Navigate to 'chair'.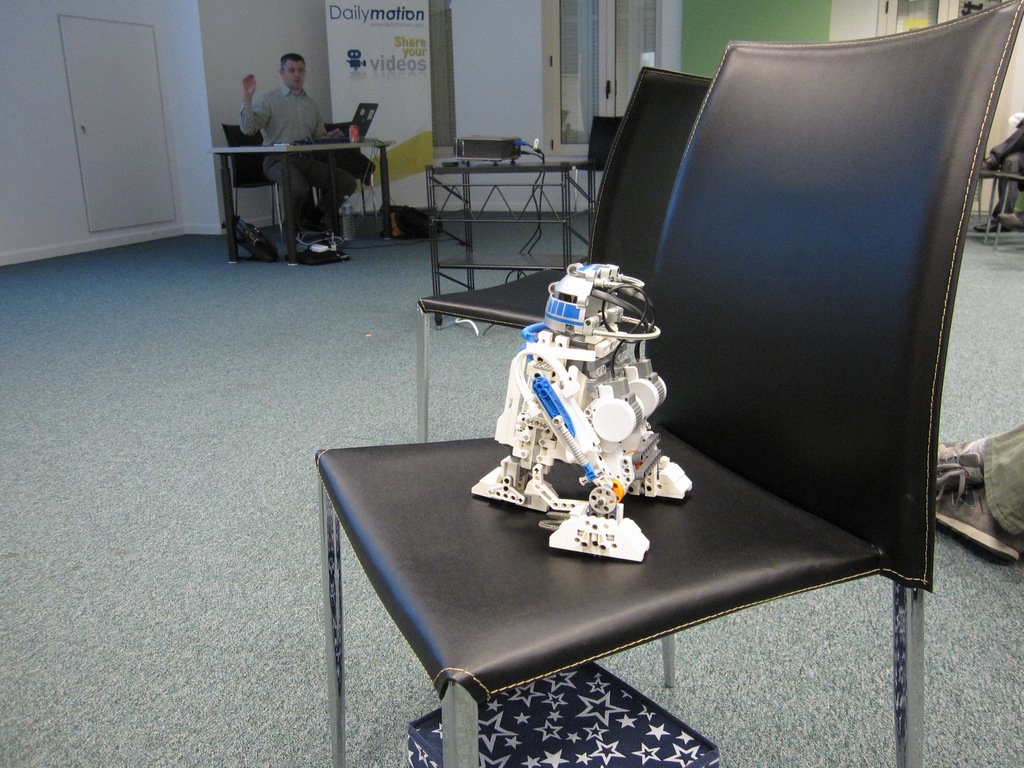
Navigation target: <bbox>225, 127, 287, 241</bbox>.
